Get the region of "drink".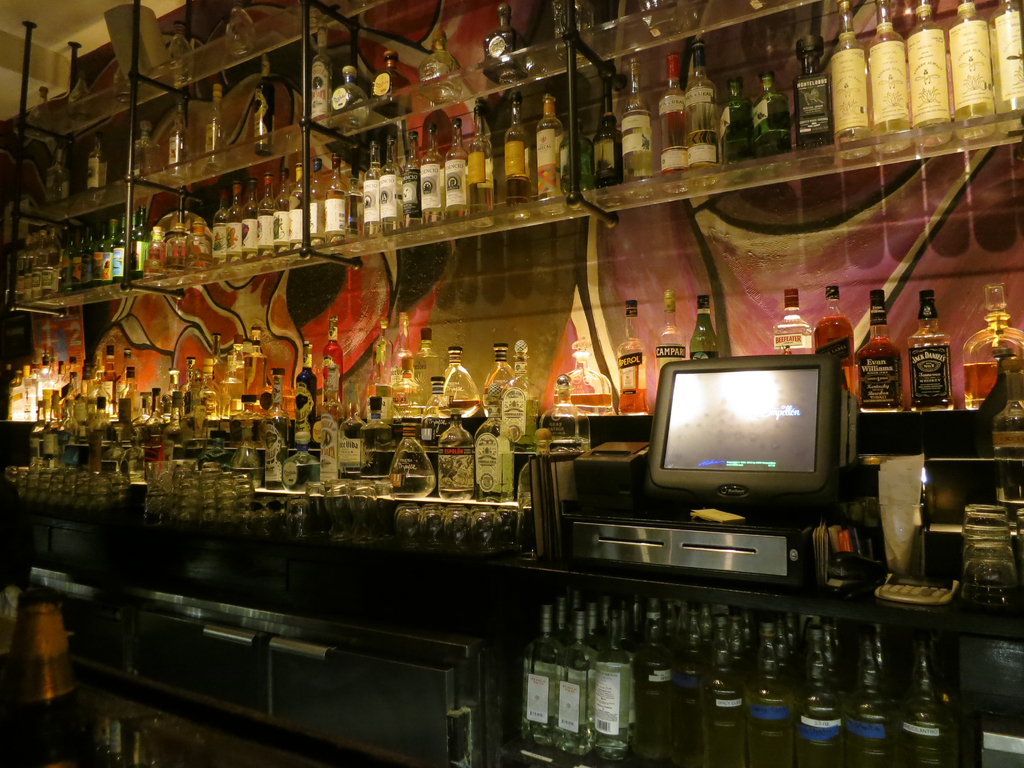
440 345 481 417.
